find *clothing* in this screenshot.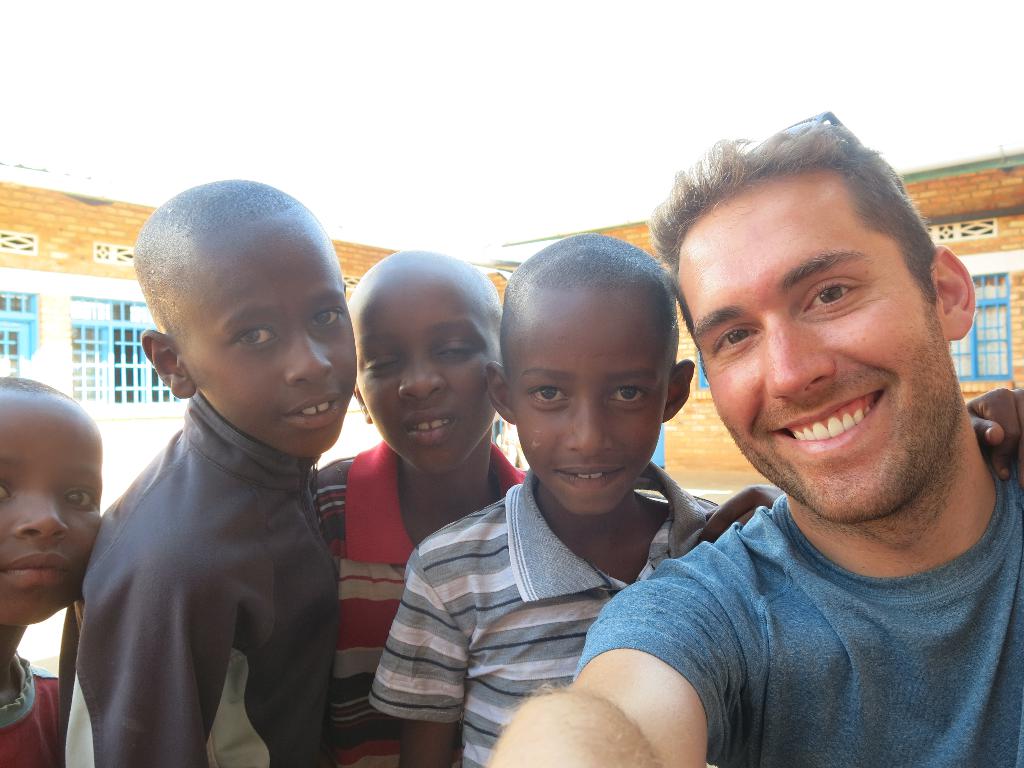
The bounding box for *clothing* is region(319, 429, 554, 767).
